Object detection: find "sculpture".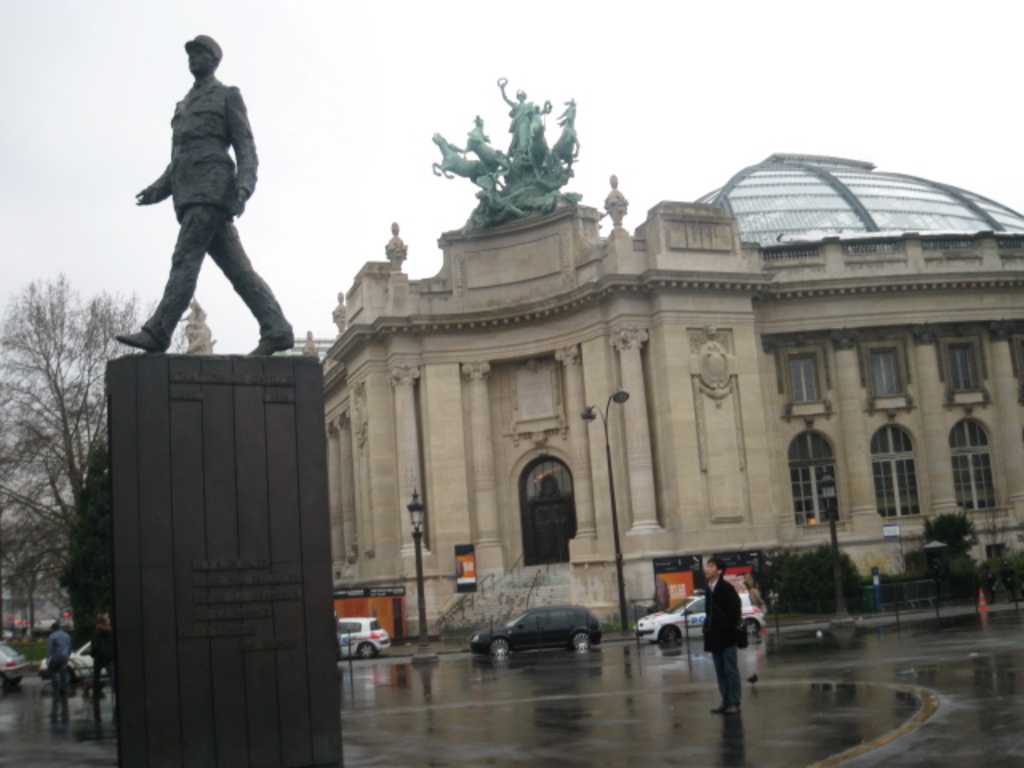
left=117, top=30, right=299, bottom=362.
